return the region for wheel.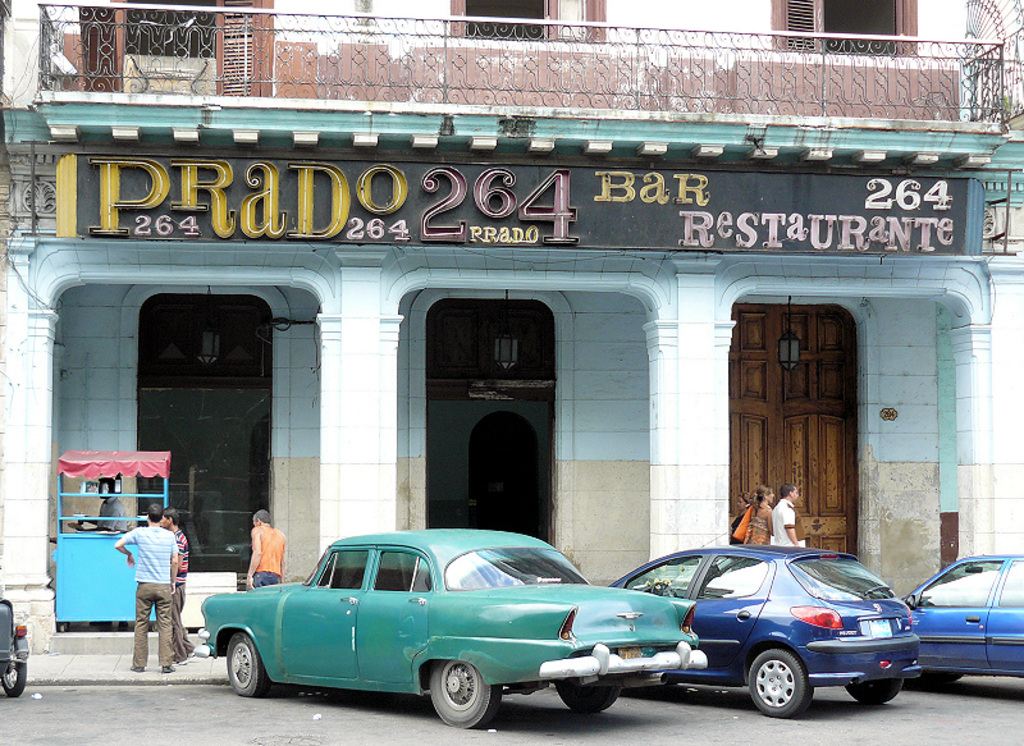
l=916, t=667, r=963, b=683.
